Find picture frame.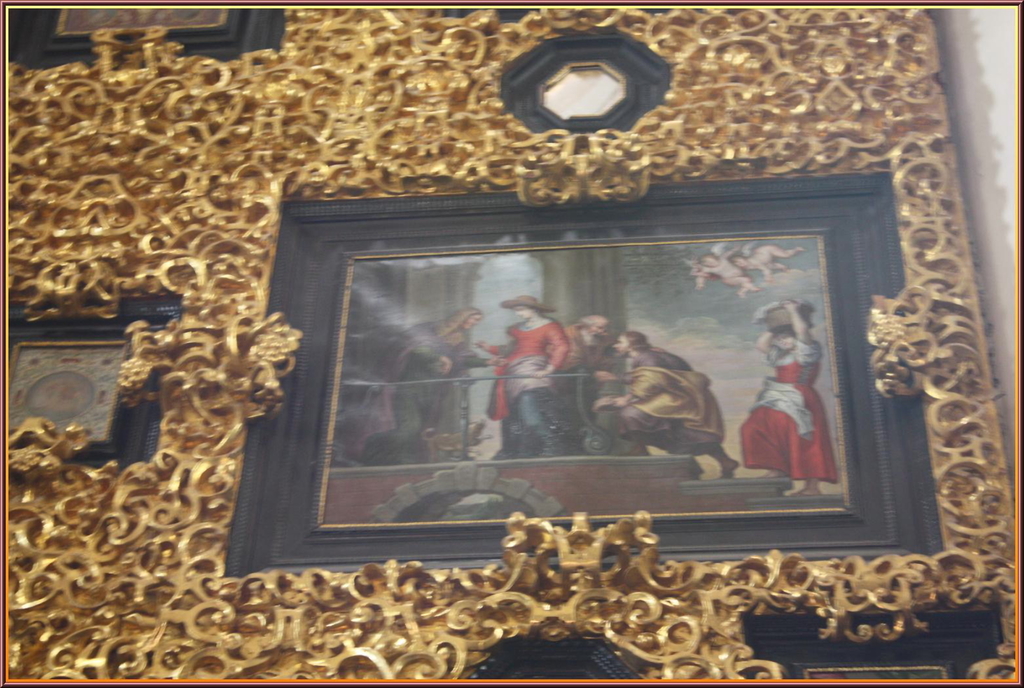
left=13, top=8, right=286, bottom=61.
